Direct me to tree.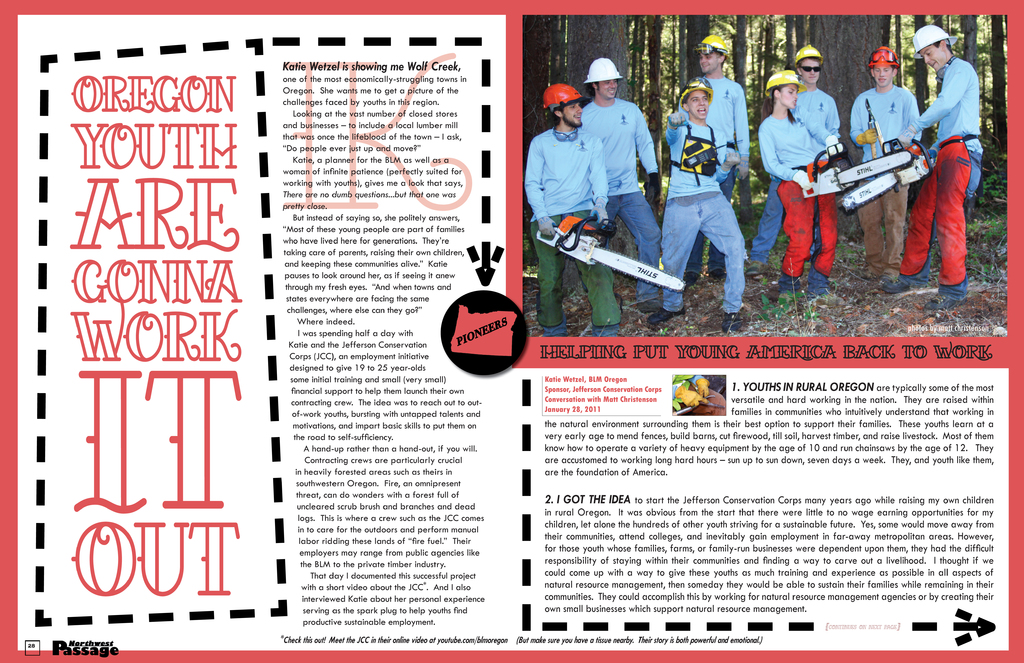
Direction: bbox=[964, 13, 983, 81].
